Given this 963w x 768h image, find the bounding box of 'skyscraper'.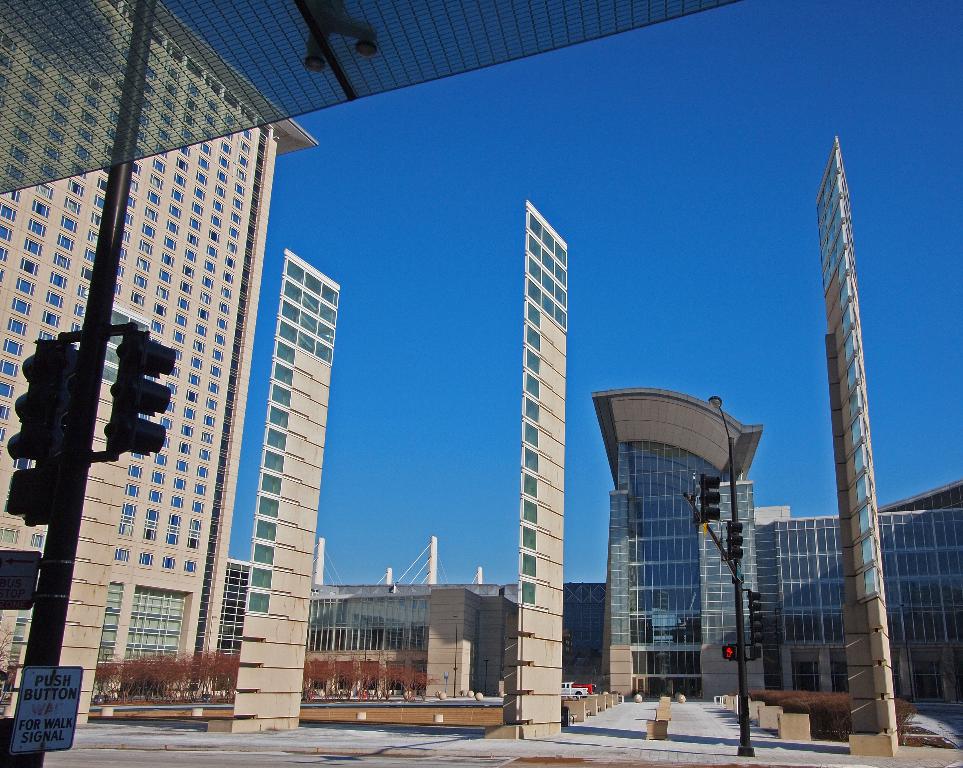
box(516, 194, 576, 743).
